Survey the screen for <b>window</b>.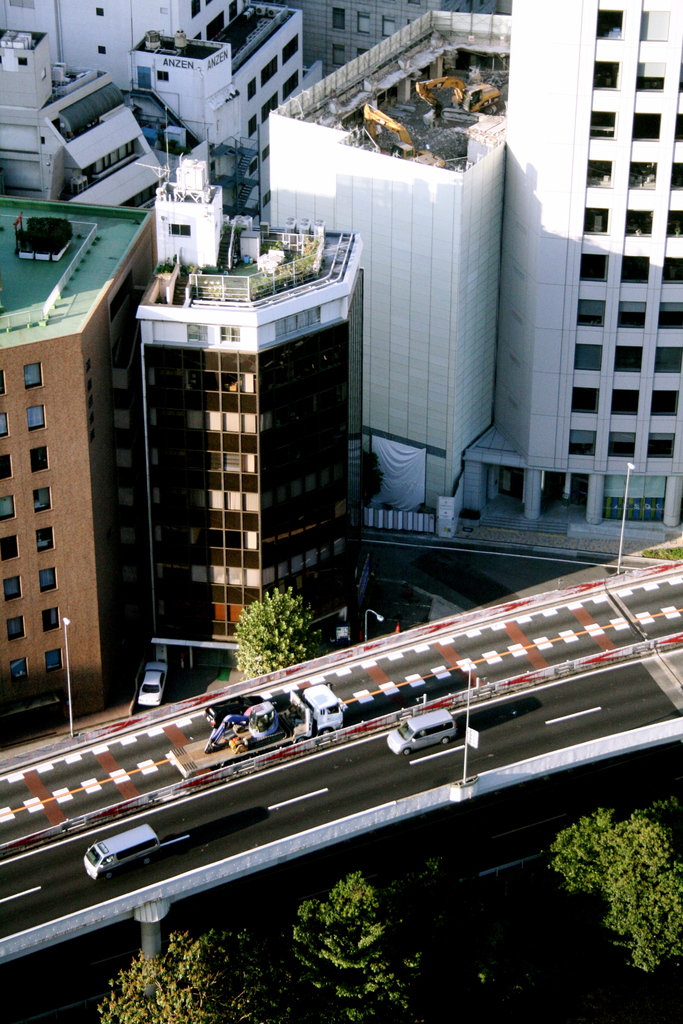
Survey found: crop(630, 113, 664, 140).
